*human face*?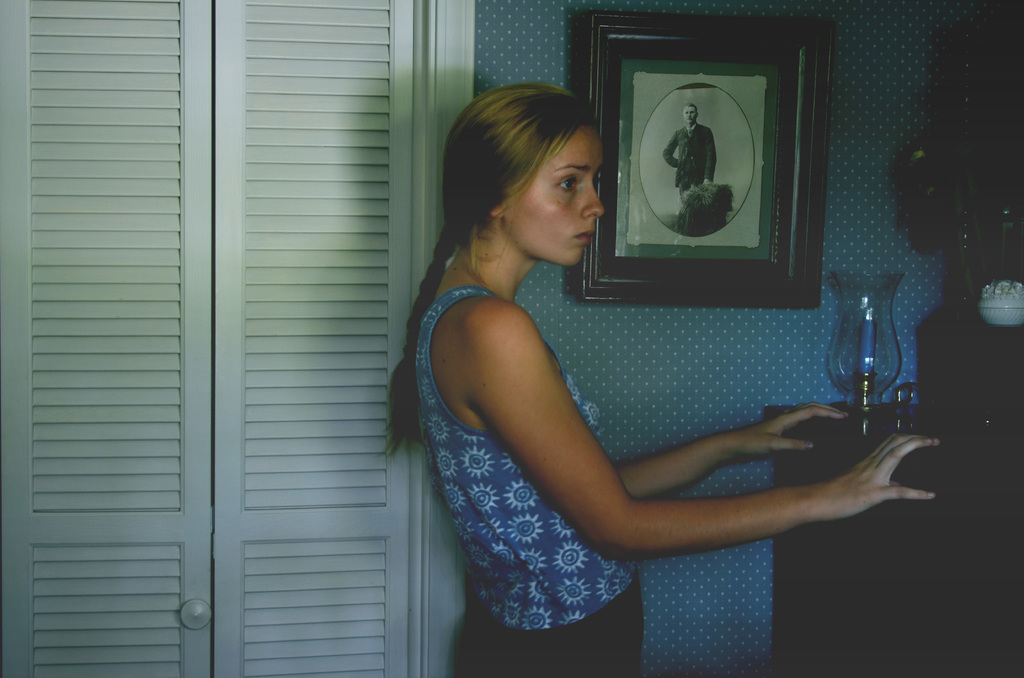
501/120/604/267
